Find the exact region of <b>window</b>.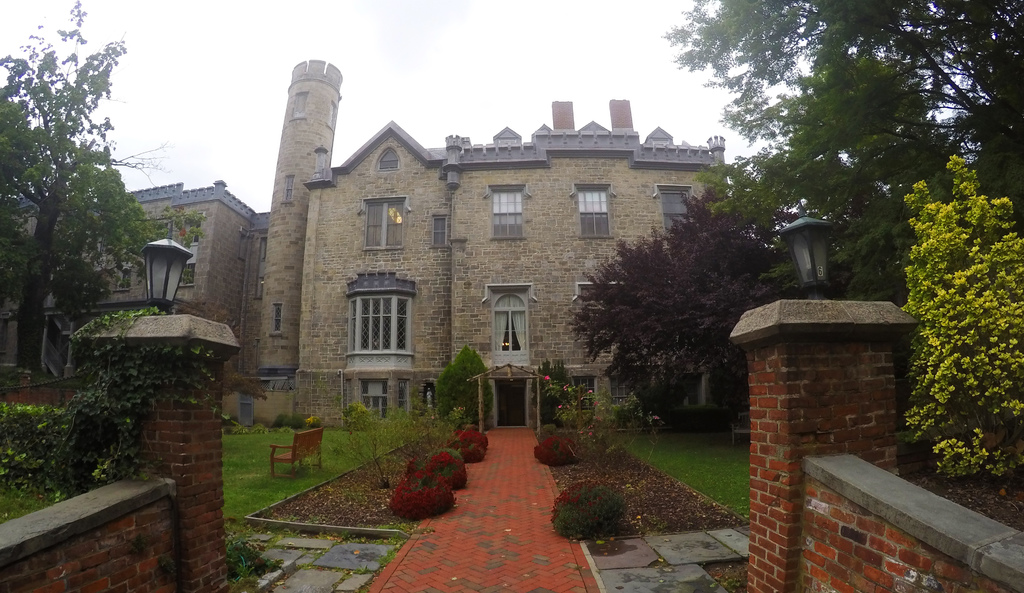
Exact region: (x1=657, y1=185, x2=696, y2=233).
